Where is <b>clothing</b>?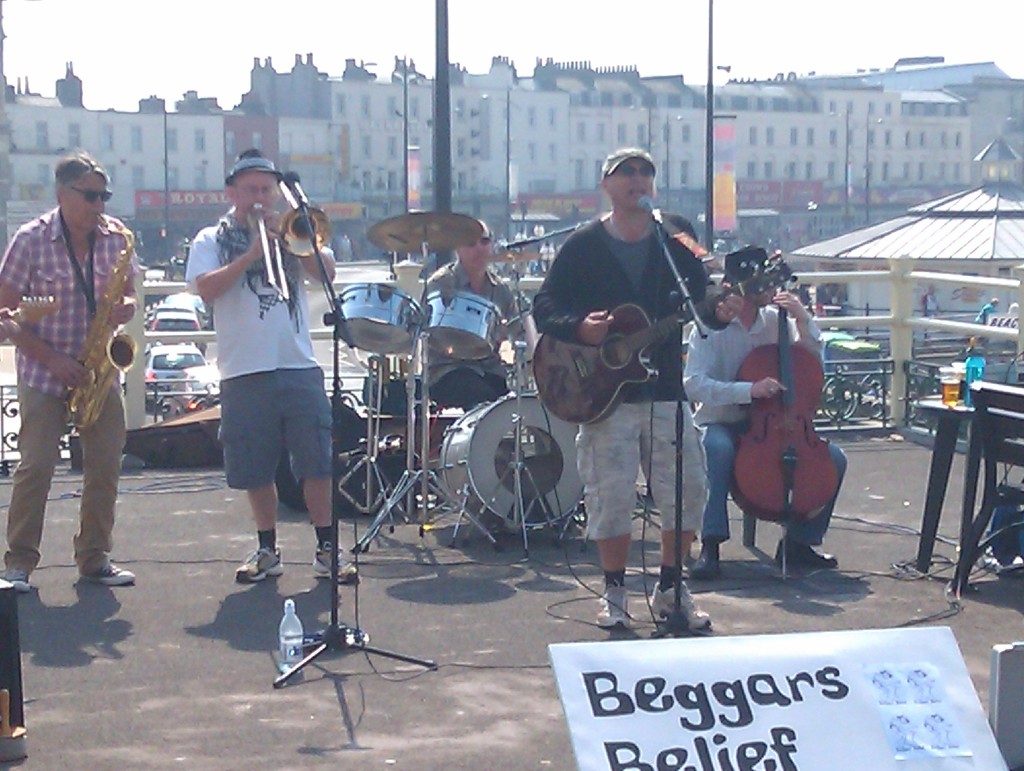
0, 205, 133, 574.
